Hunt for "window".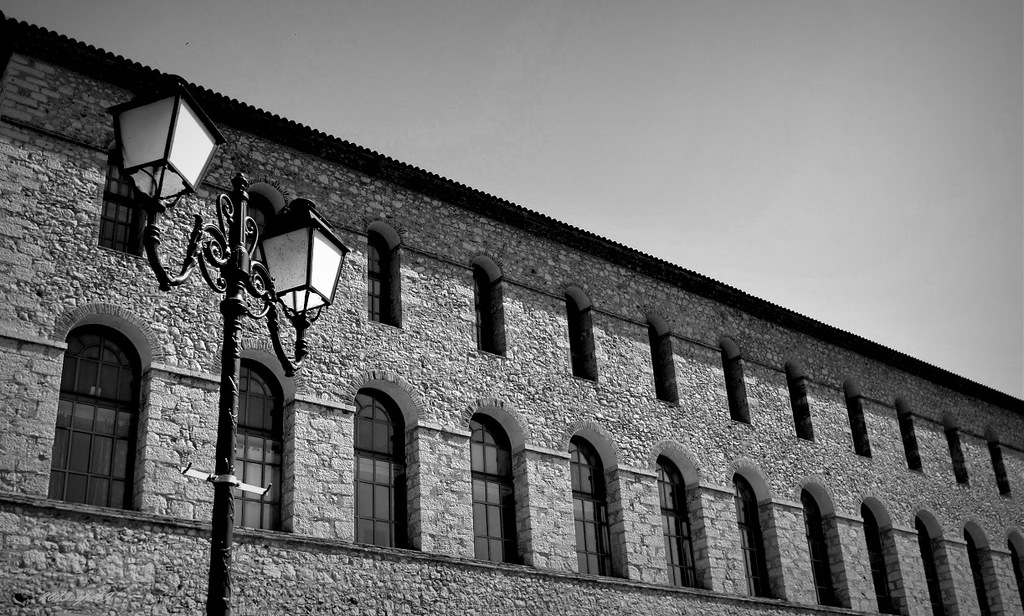
Hunted down at [1011, 536, 1023, 604].
